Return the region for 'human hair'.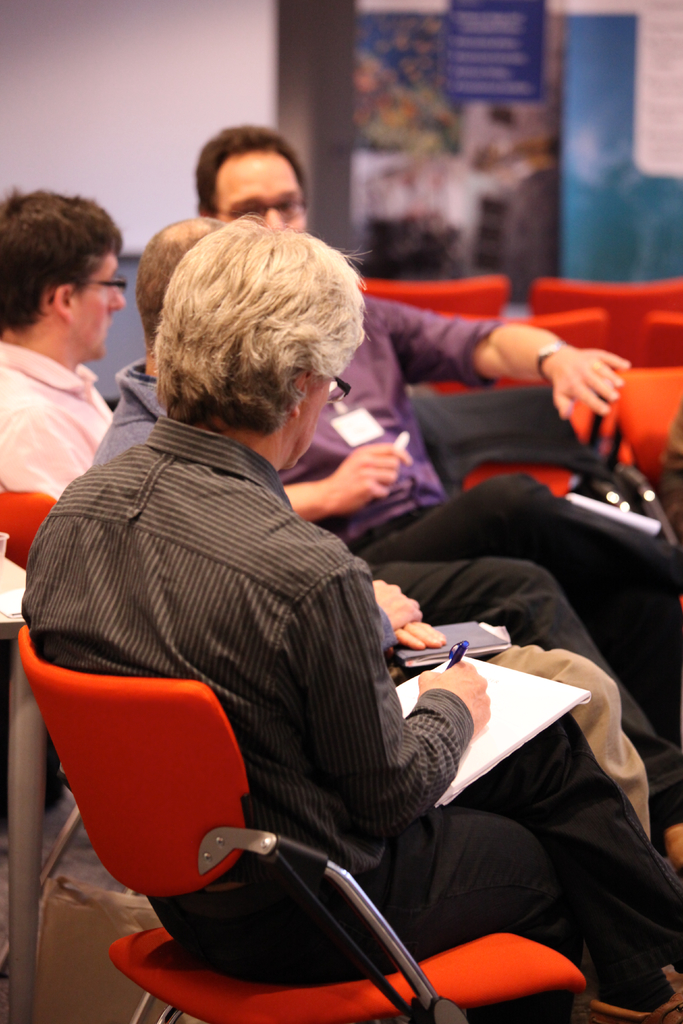
l=134, t=212, r=224, b=335.
